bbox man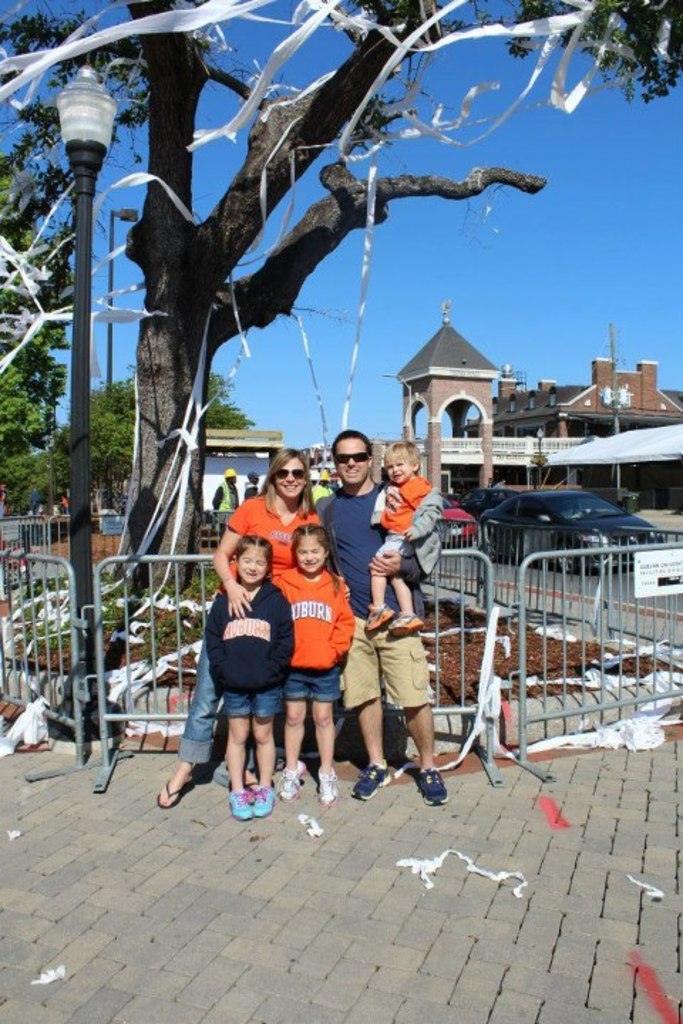
bbox=[219, 465, 236, 513]
